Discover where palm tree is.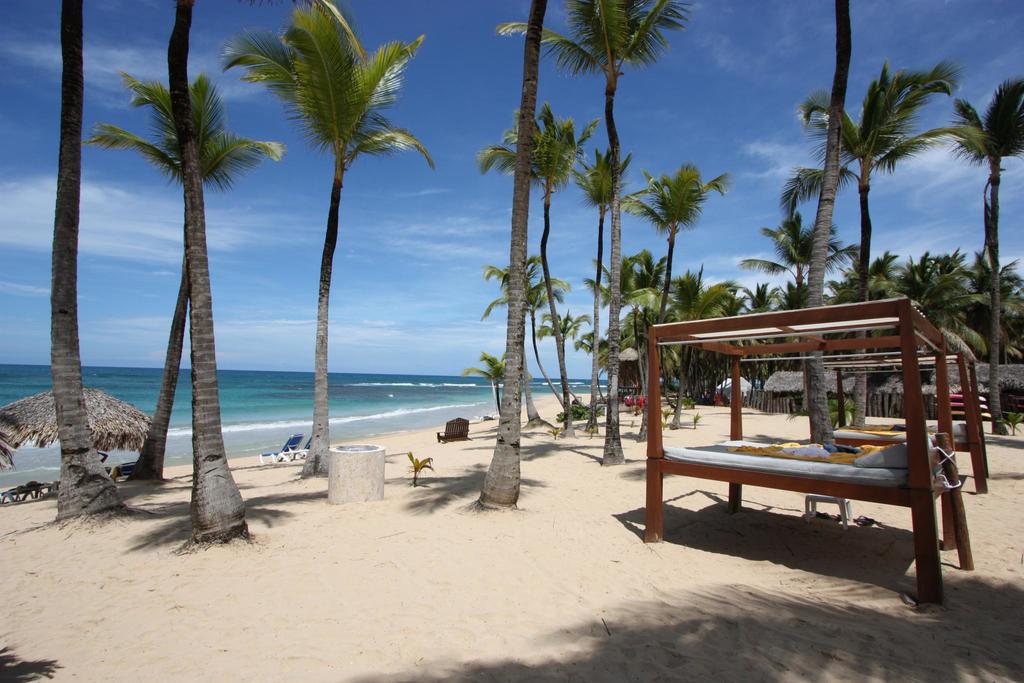
Discovered at box=[760, 204, 836, 300].
